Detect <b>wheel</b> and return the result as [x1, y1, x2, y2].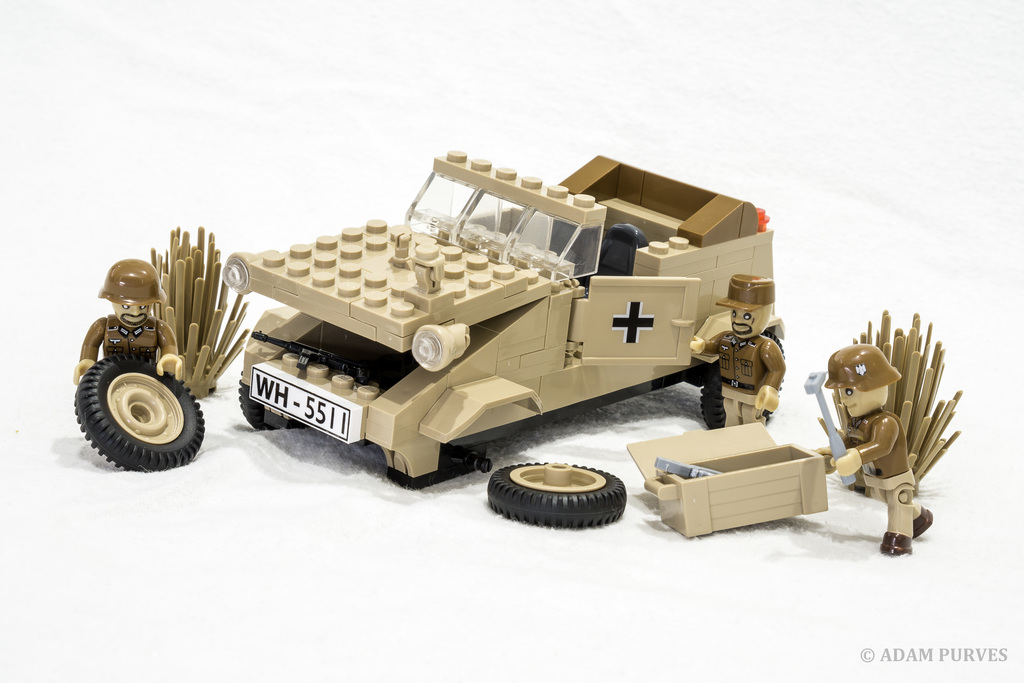
[75, 350, 202, 463].
